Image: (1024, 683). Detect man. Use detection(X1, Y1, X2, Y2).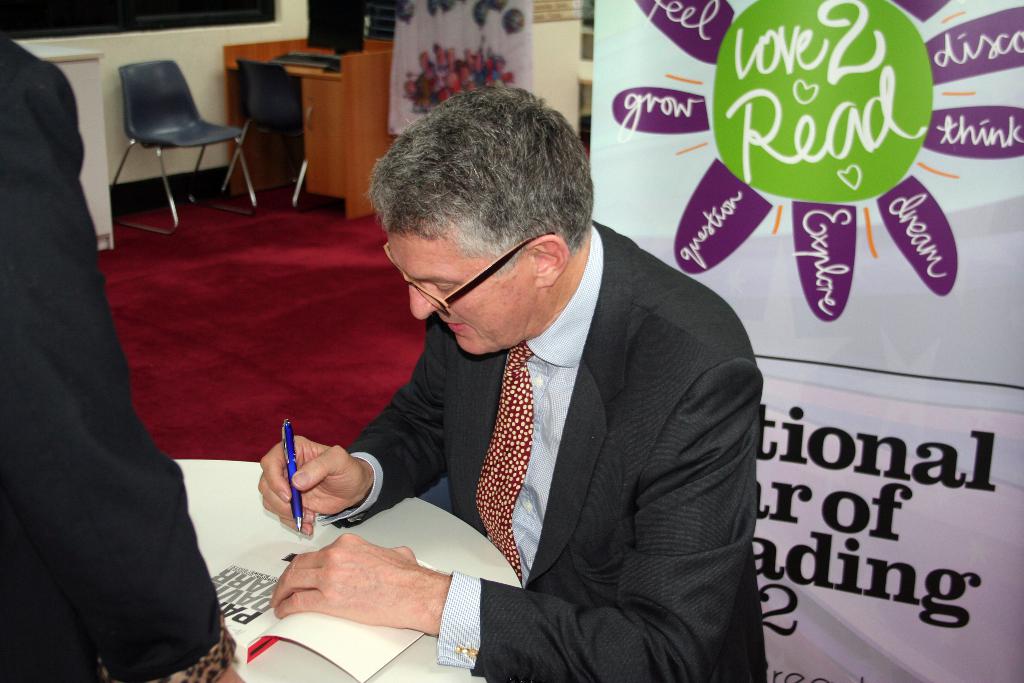
detection(282, 117, 782, 671).
